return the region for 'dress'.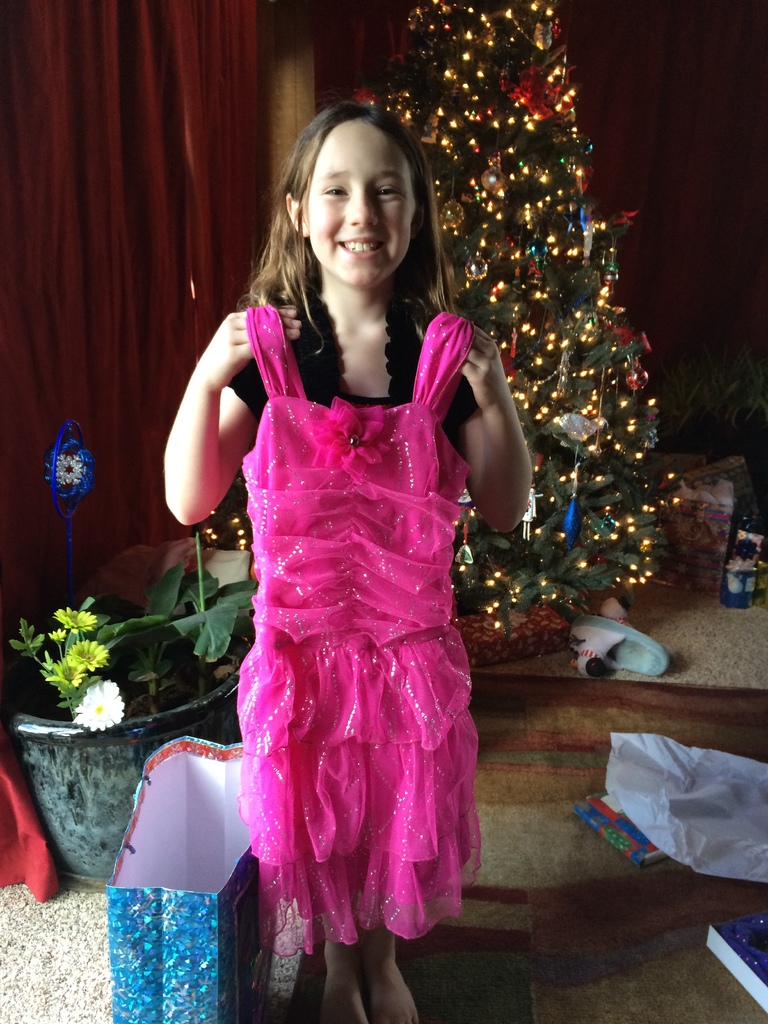
region(232, 304, 492, 958).
